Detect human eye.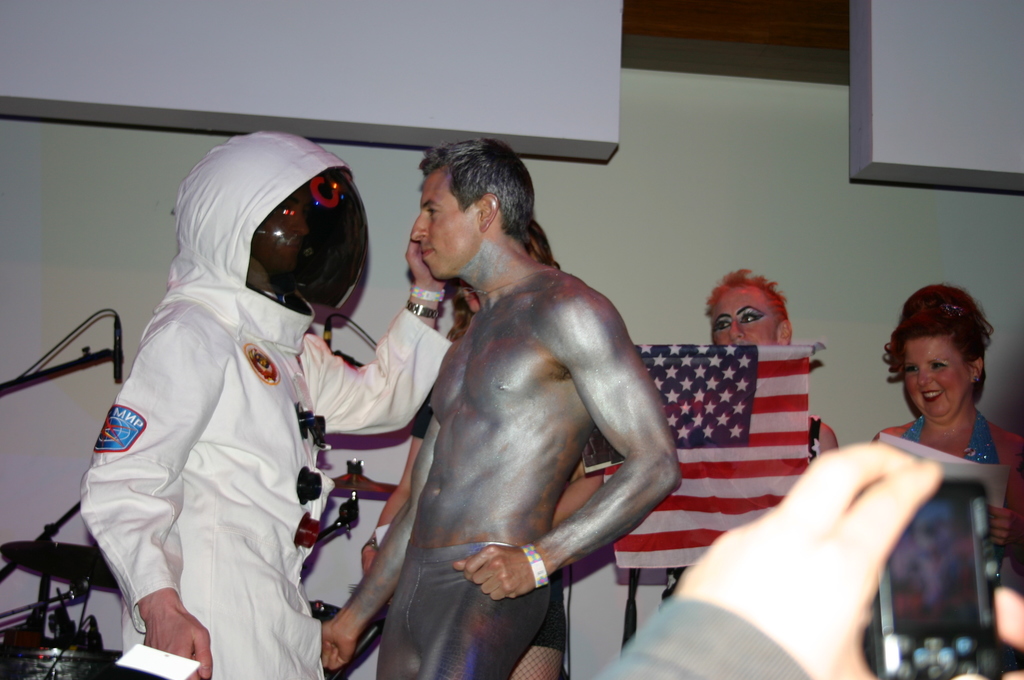
Detected at bbox(422, 205, 445, 225).
